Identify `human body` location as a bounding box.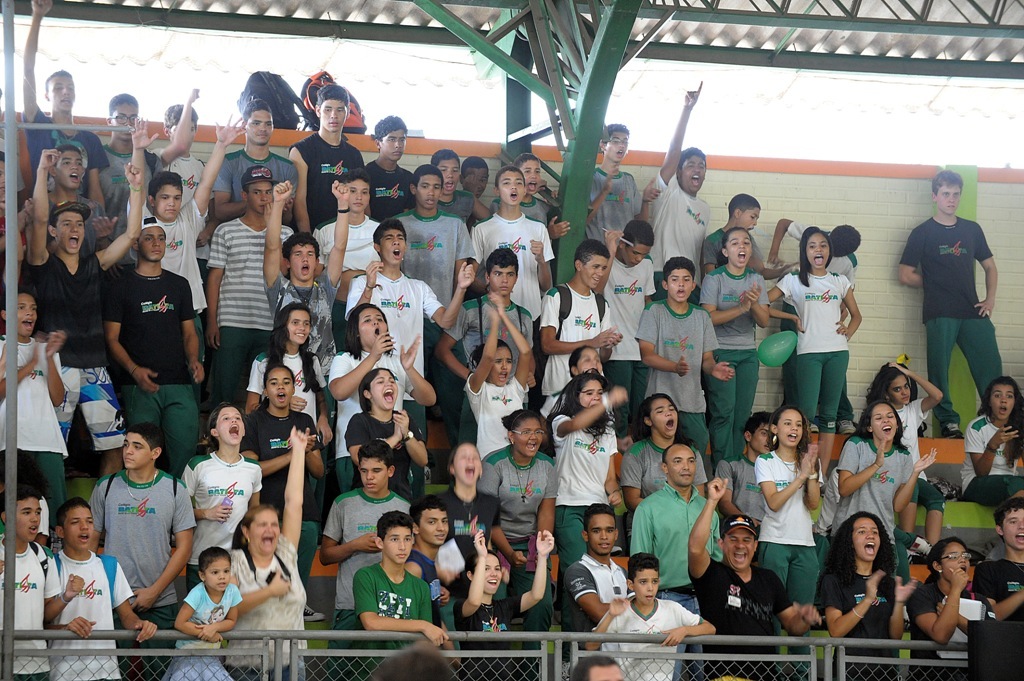
l=198, t=163, r=282, b=415.
